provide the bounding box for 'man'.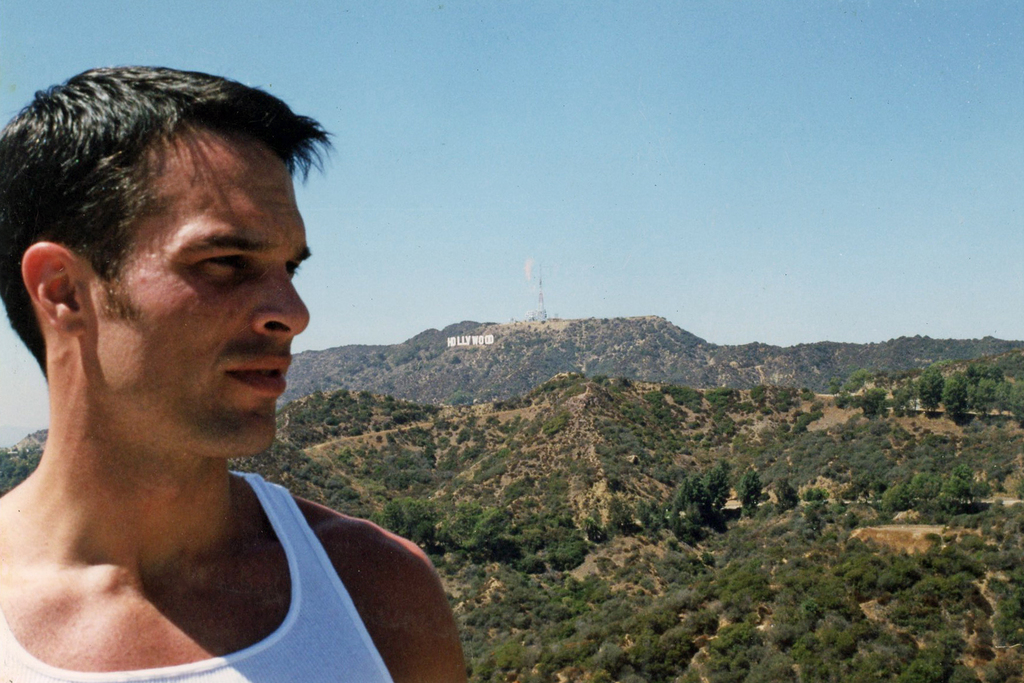
rect(0, 63, 478, 682).
